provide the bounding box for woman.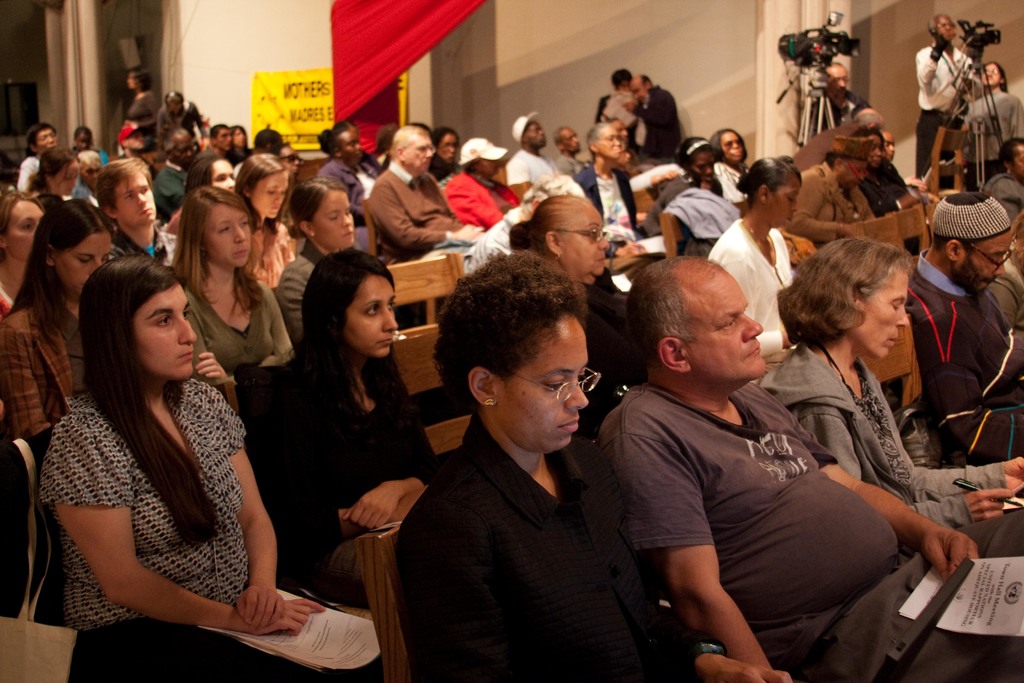
box(274, 178, 362, 346).
